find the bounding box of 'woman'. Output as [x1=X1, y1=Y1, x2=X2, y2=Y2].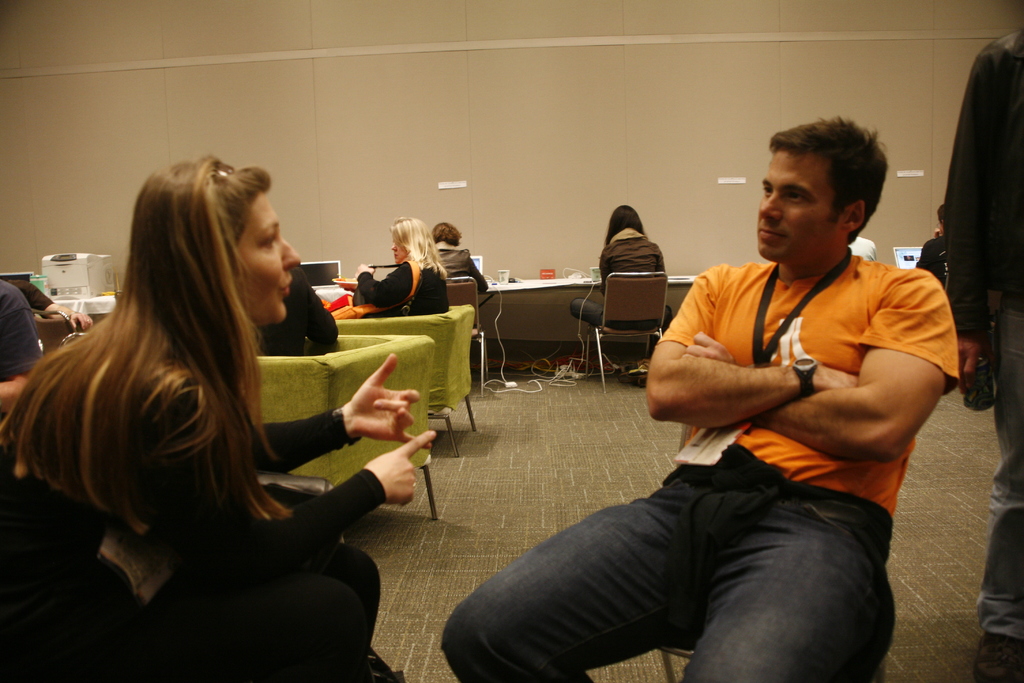
[x1=45, y1=154, x2=421, y2=663].
